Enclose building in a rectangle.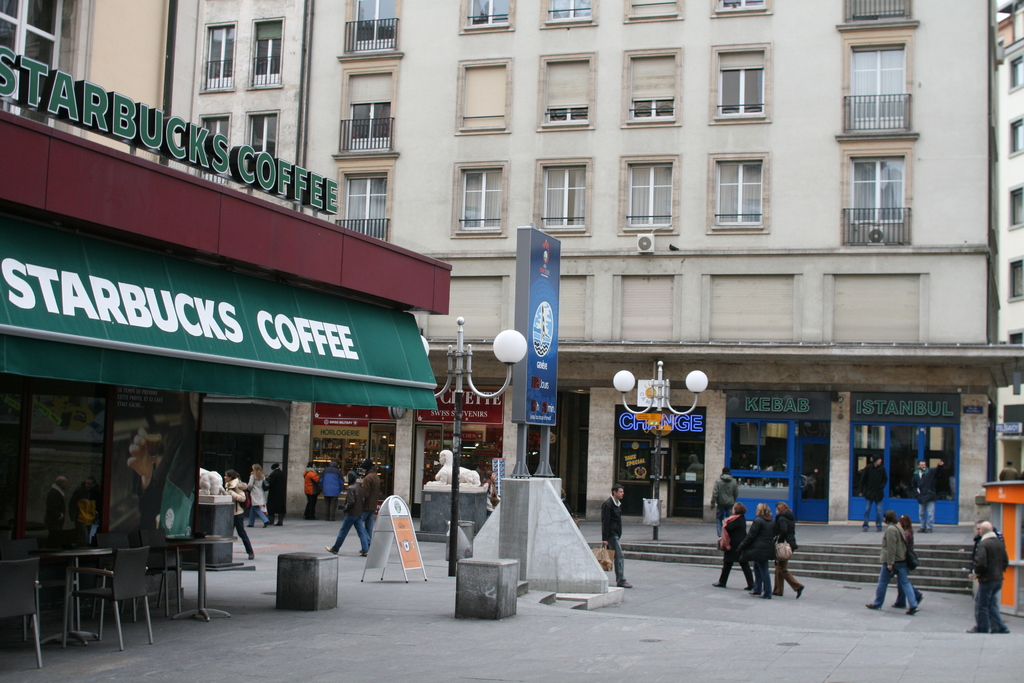
[x1=0, y1=0, x2=457, y2=627].
